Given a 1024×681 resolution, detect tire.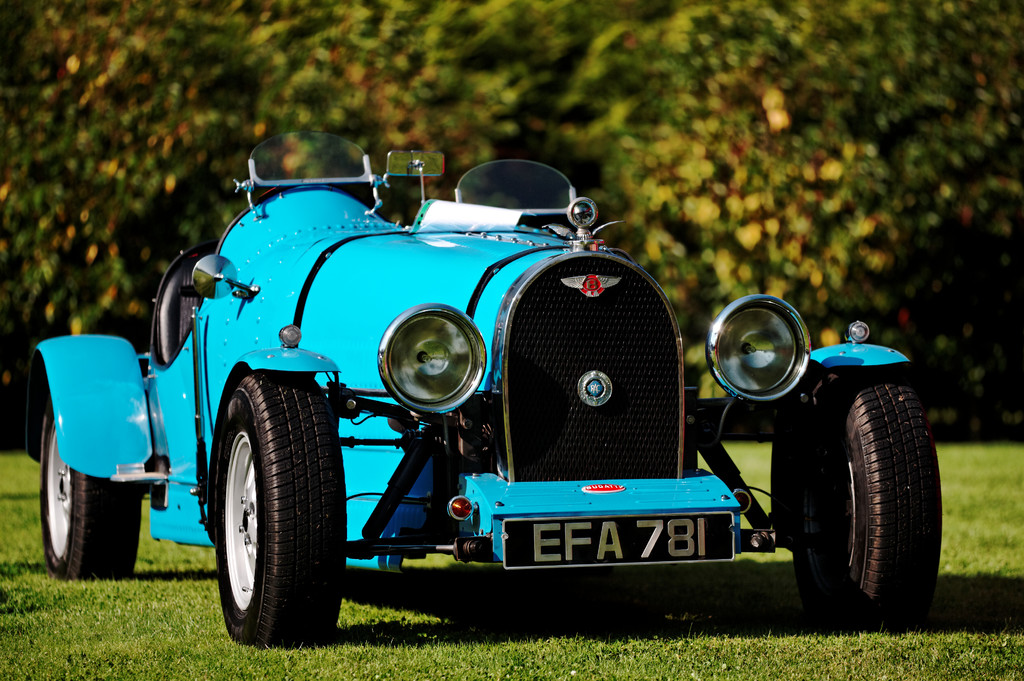
[36,402,139,580].
